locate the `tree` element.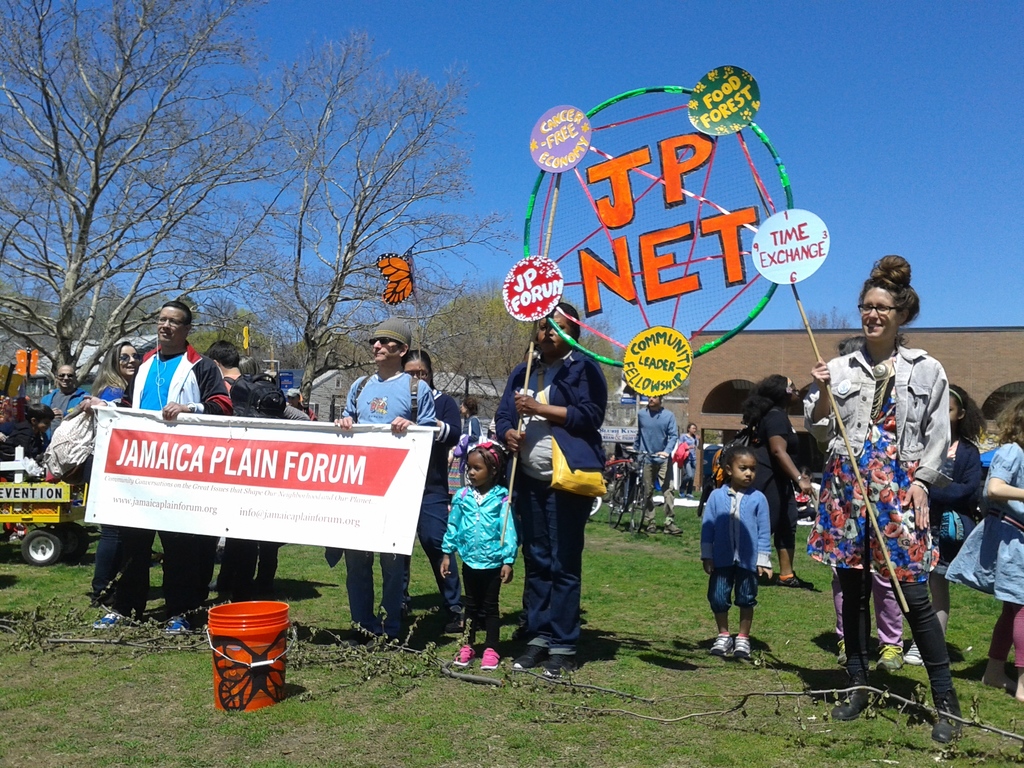
Element bbox: (15, 37, 301, 399).
